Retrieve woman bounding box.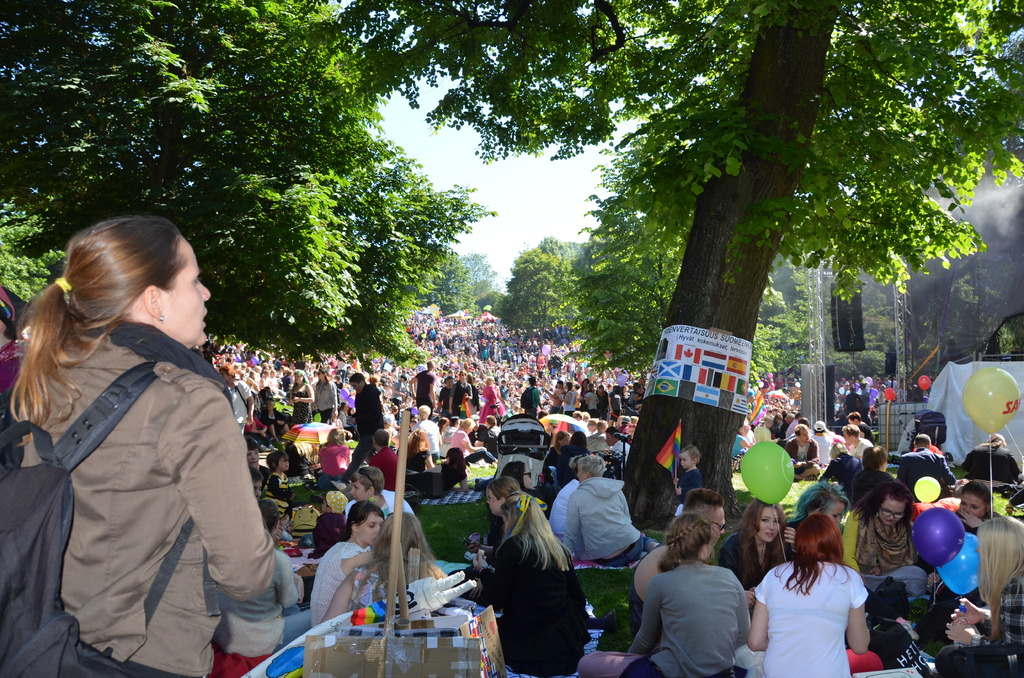
Bounding box: <box>545,430,575,485</box>.
